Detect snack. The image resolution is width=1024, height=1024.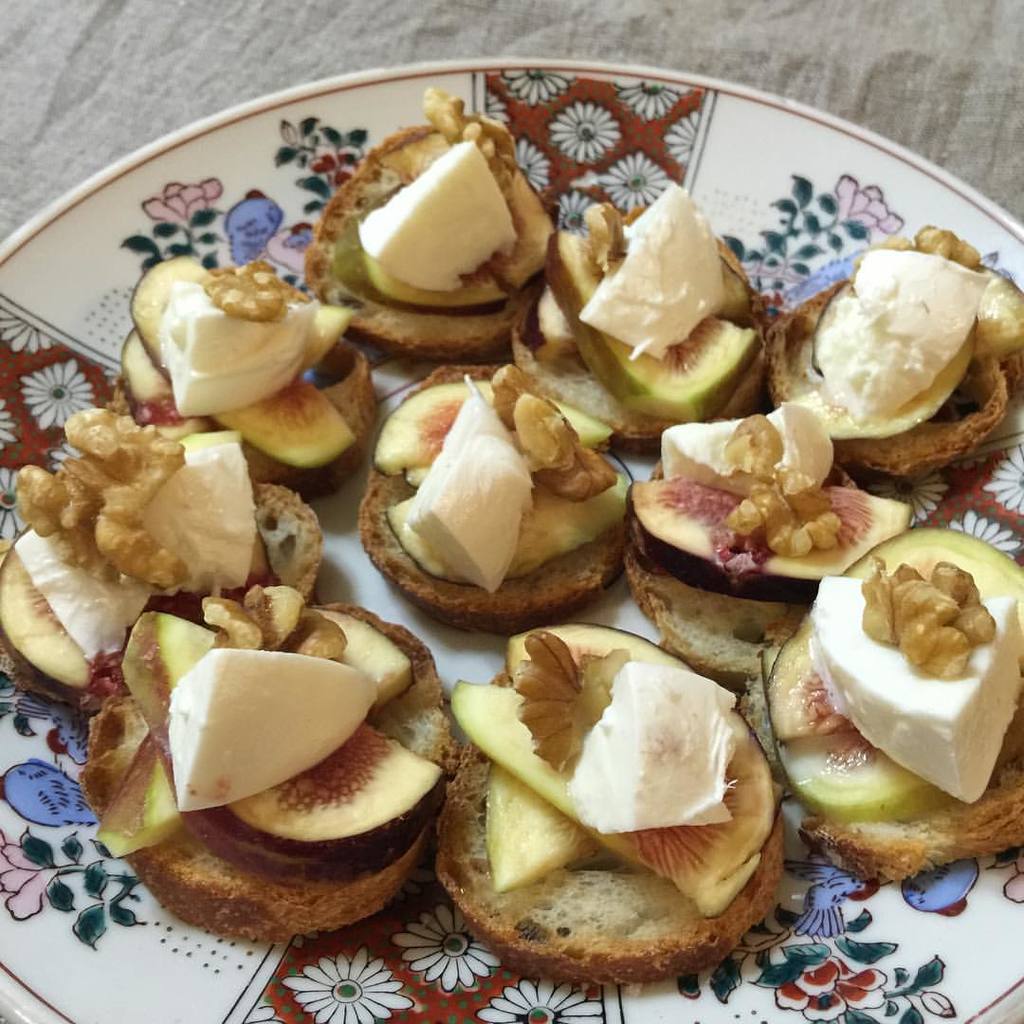
l=507, t=192, r=795, b=447.
